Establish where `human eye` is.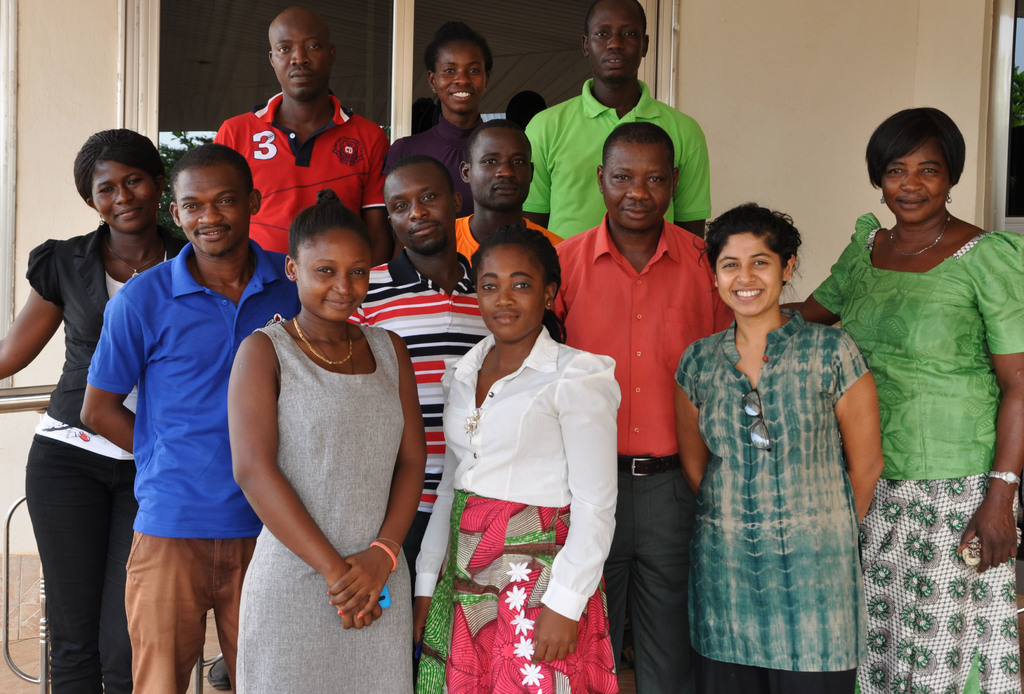
Established at locate(921, 165, 941, 174).
